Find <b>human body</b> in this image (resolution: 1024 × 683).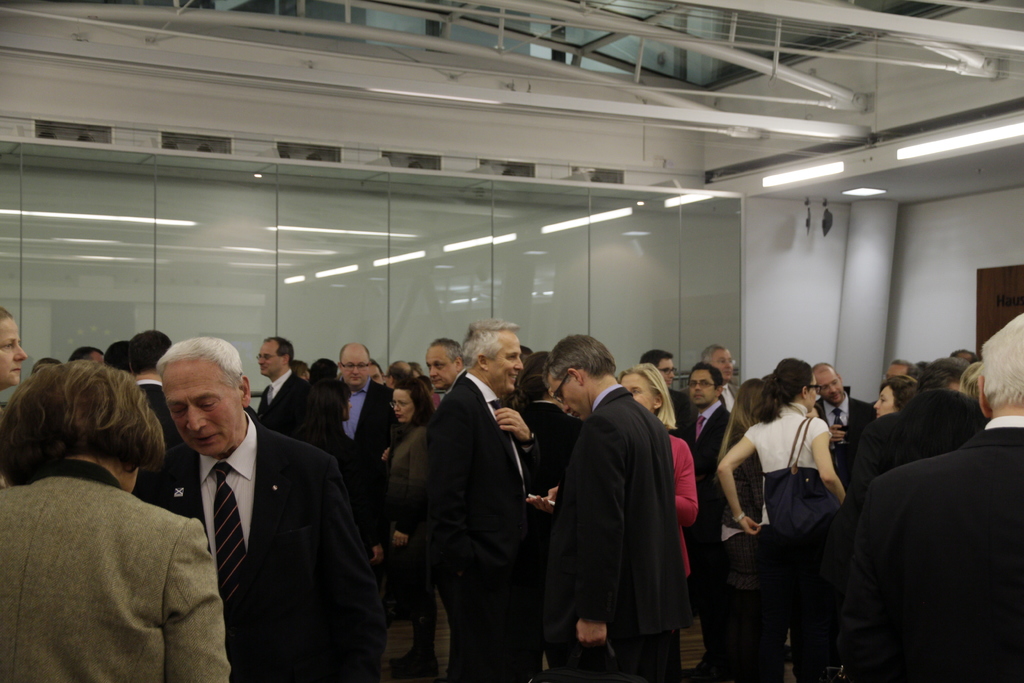
locate(543, 323, 680, 677).
